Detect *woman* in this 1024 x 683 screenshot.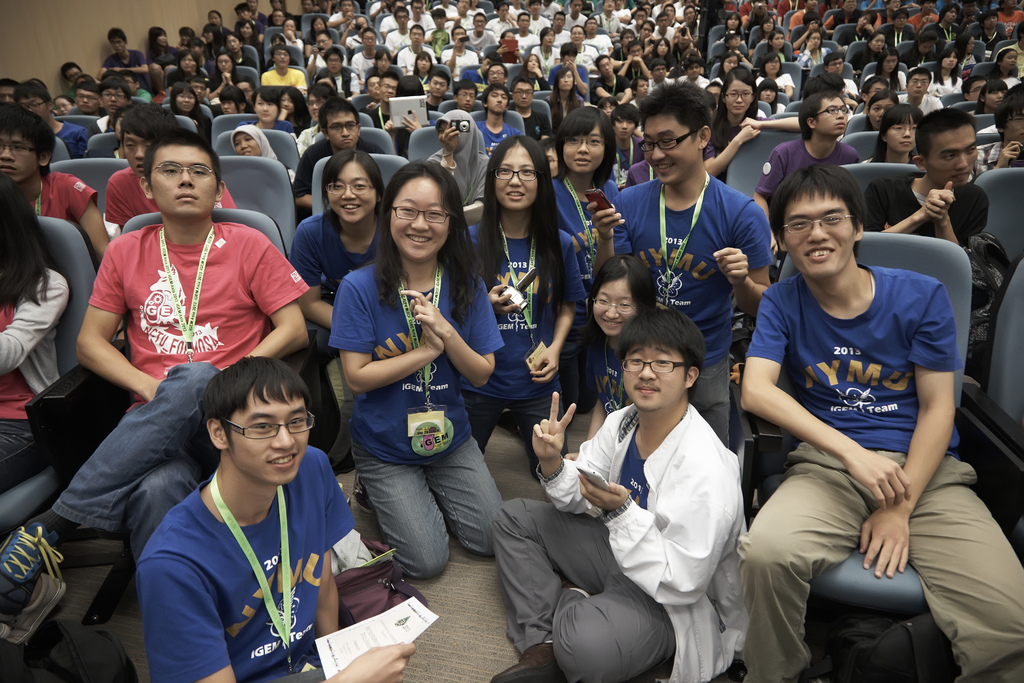
Detection: [x1=995, y1=47, x2=1022, y2=86].
